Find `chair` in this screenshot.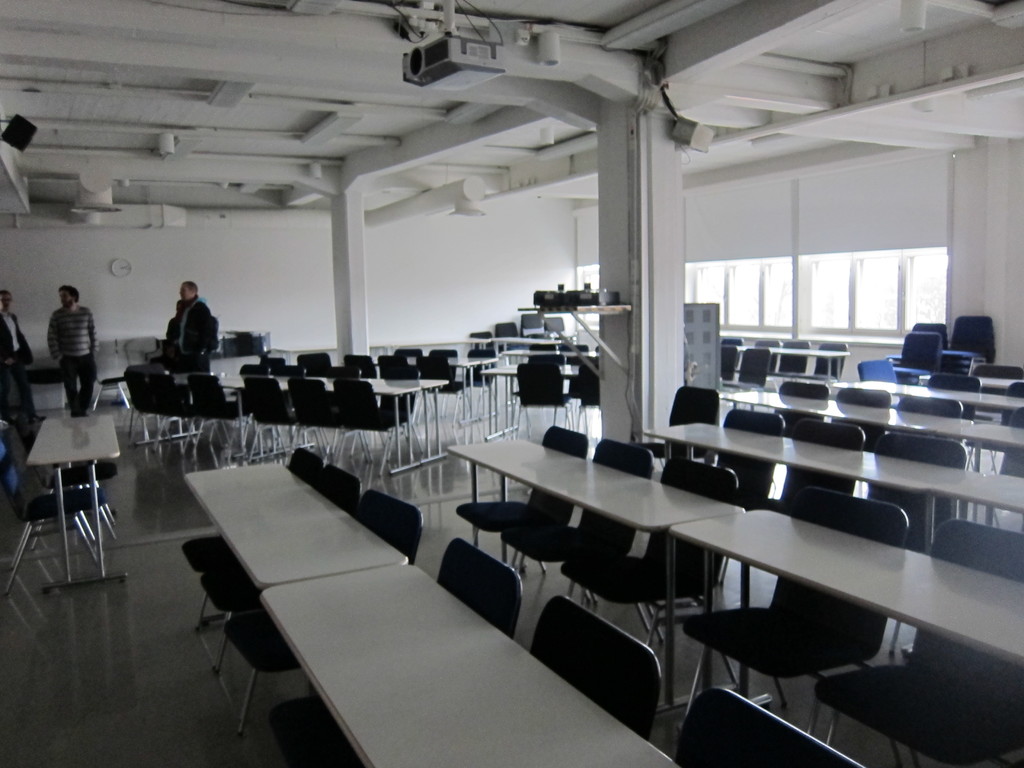
The bounding box for `chair` is pyautogui.locateOnScreen(509, 442, 653, 584).
